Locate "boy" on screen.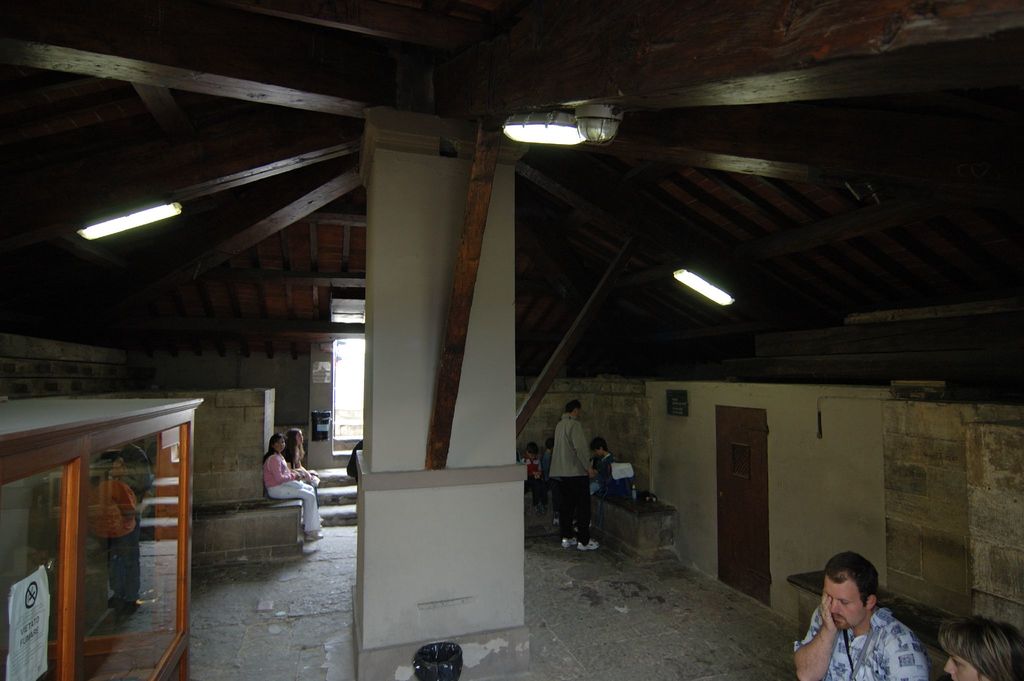
On screen at x1=588 y1=429 x2=627 y2=496.
